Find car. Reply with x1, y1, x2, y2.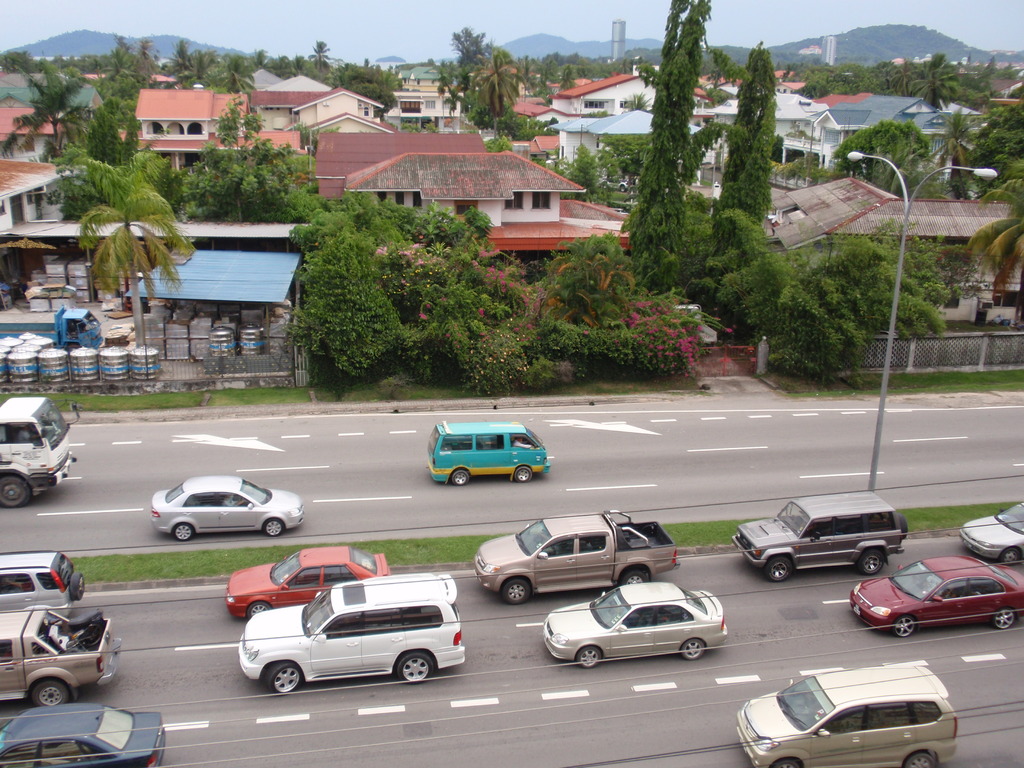
0, 703, 171, 767.
